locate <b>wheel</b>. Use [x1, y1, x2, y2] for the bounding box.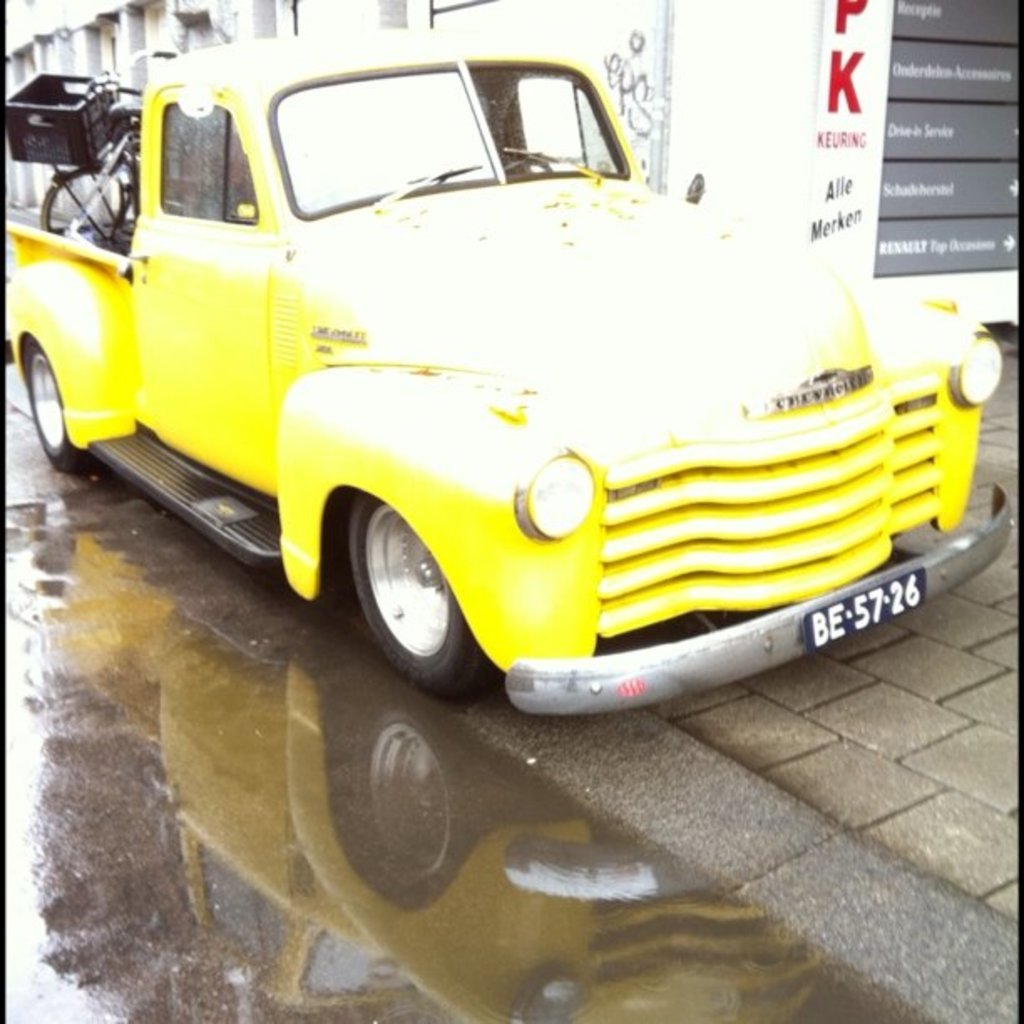
[348, 524, 479, 686].
